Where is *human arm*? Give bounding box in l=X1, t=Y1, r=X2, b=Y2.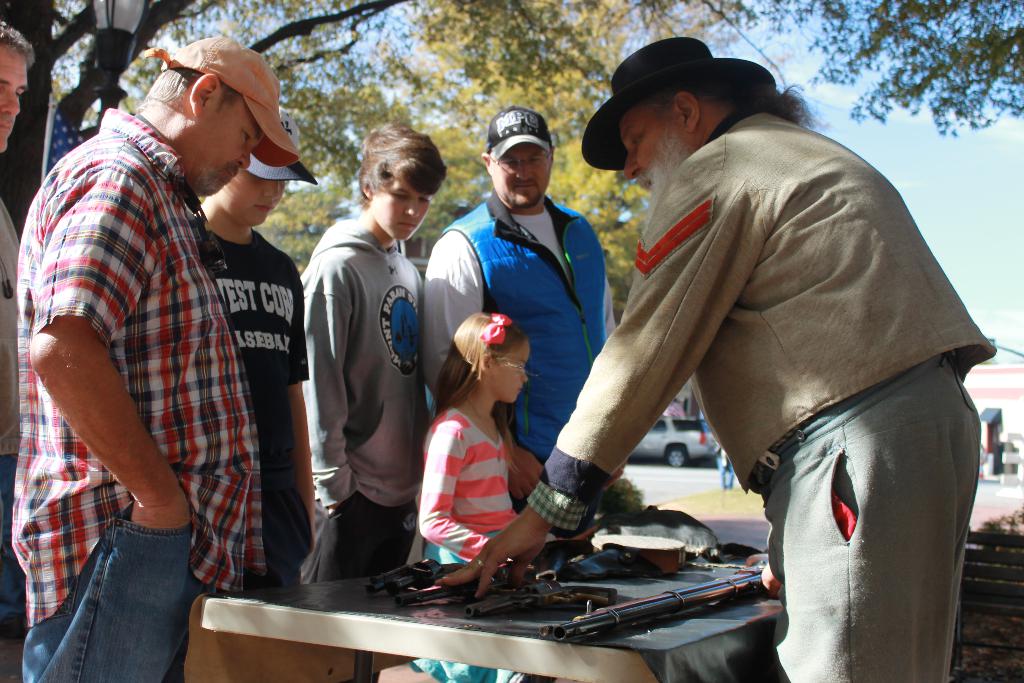
l=289, t=273, r=315, b=543.
